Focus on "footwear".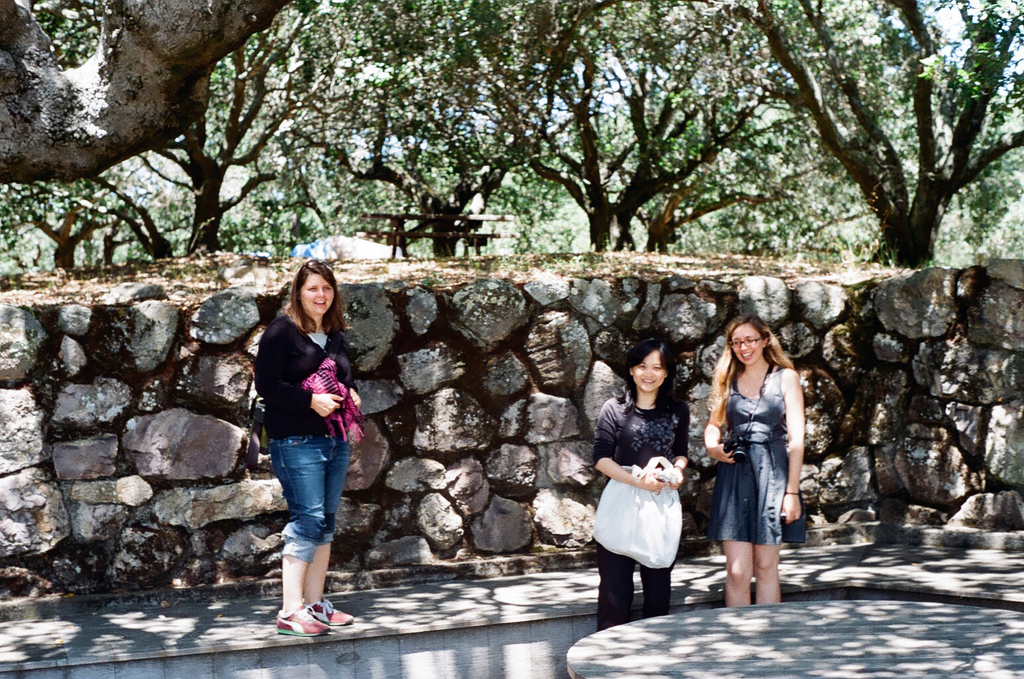
Focused at [302, 599, 361, 629].
